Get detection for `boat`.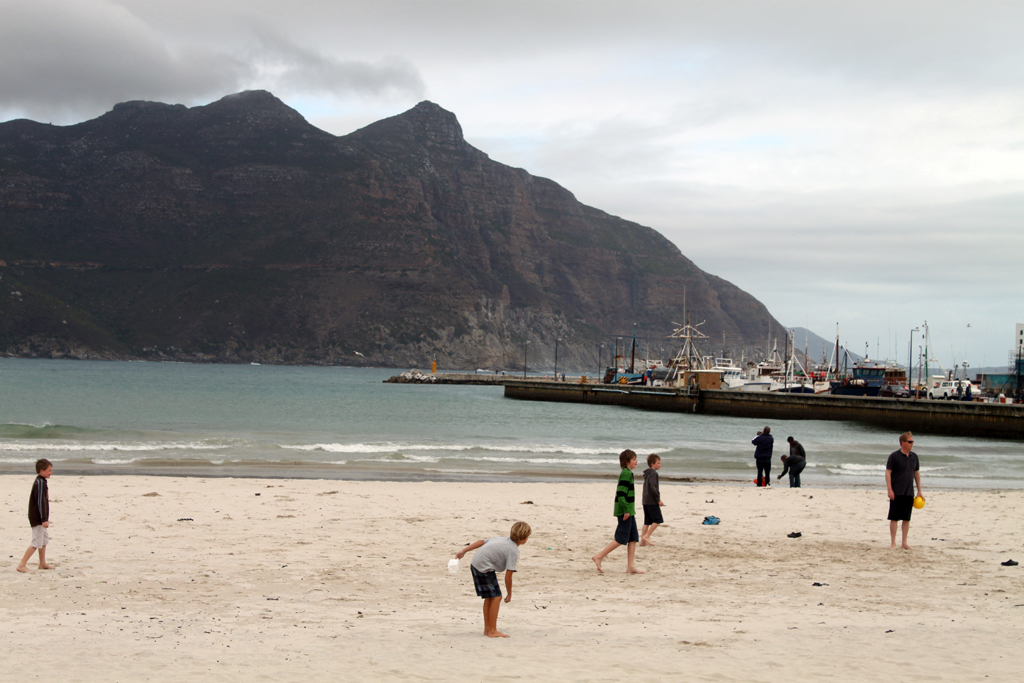
Detection: {"left": 772, "top": 330, "right": 817, "bottom": 392}.
